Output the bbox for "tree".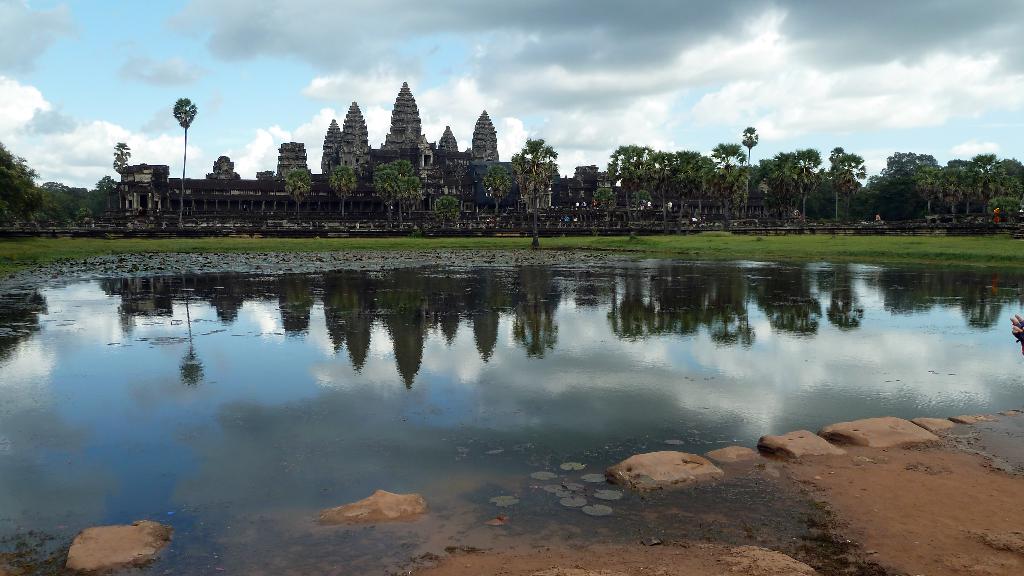
[left=423, top=192, right=462, bottom=228].
